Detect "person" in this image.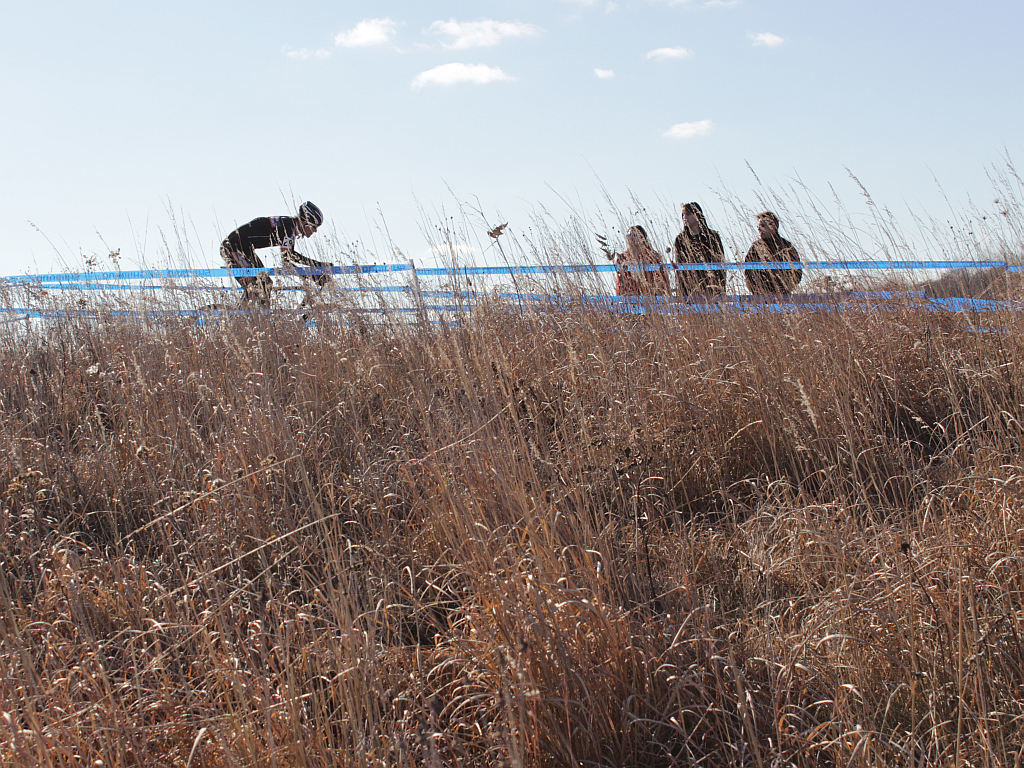
Detection: [749,198,809,305].
